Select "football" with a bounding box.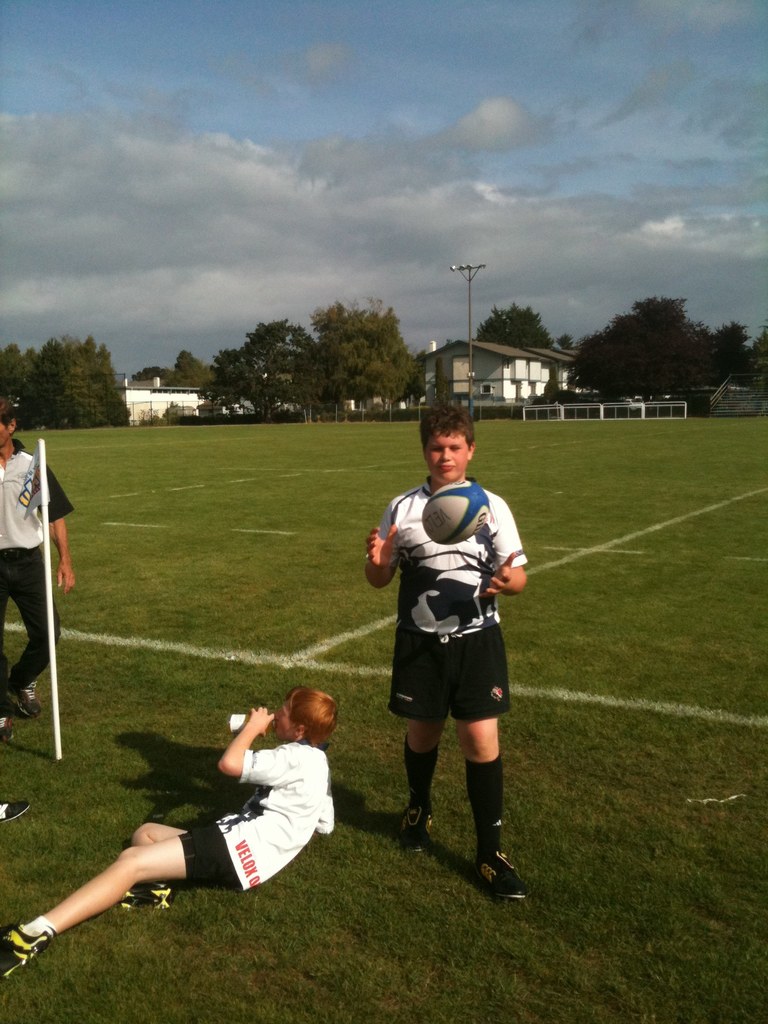
bbox=[425, 481, 495, 541].
